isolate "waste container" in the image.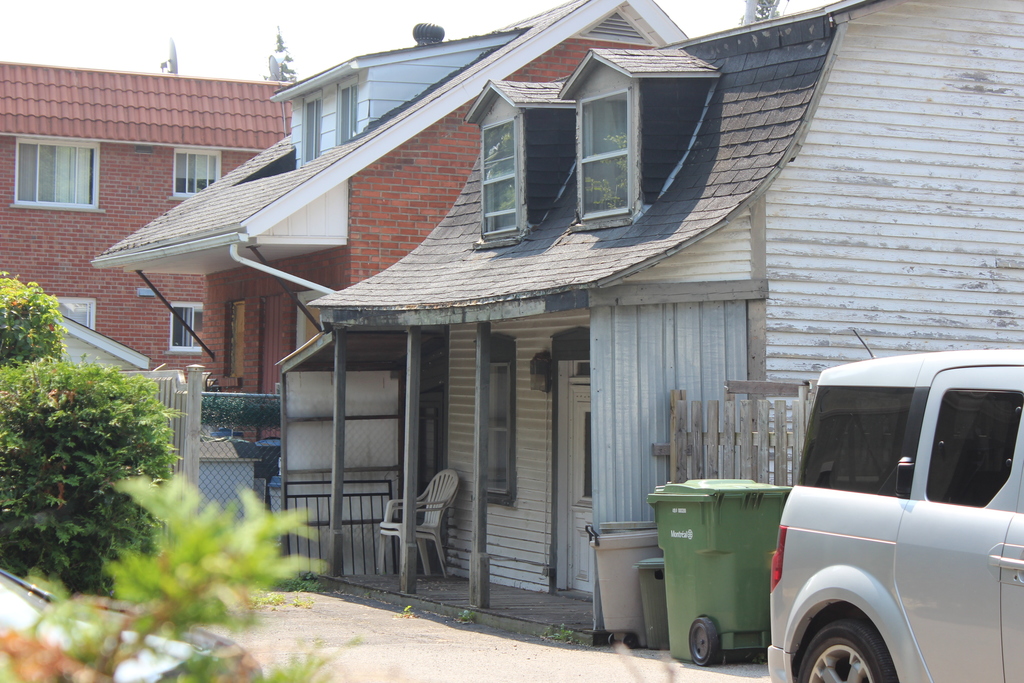
Isolated region: [left=264, top=473, right=282, bottom=524].
